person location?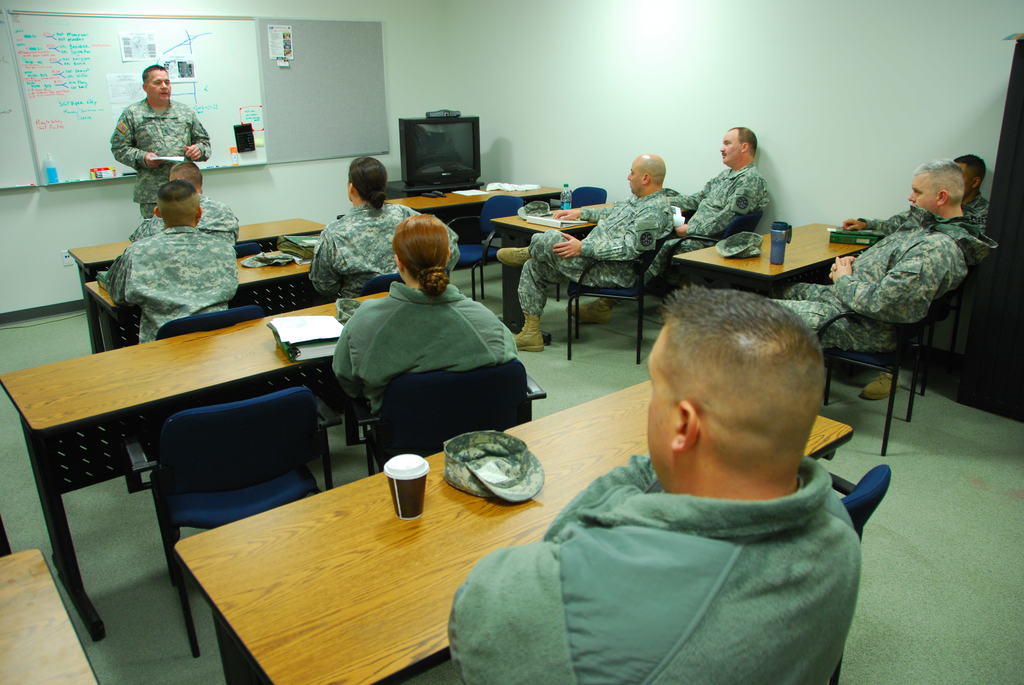
bbox=[104, 59, 197, 221]
